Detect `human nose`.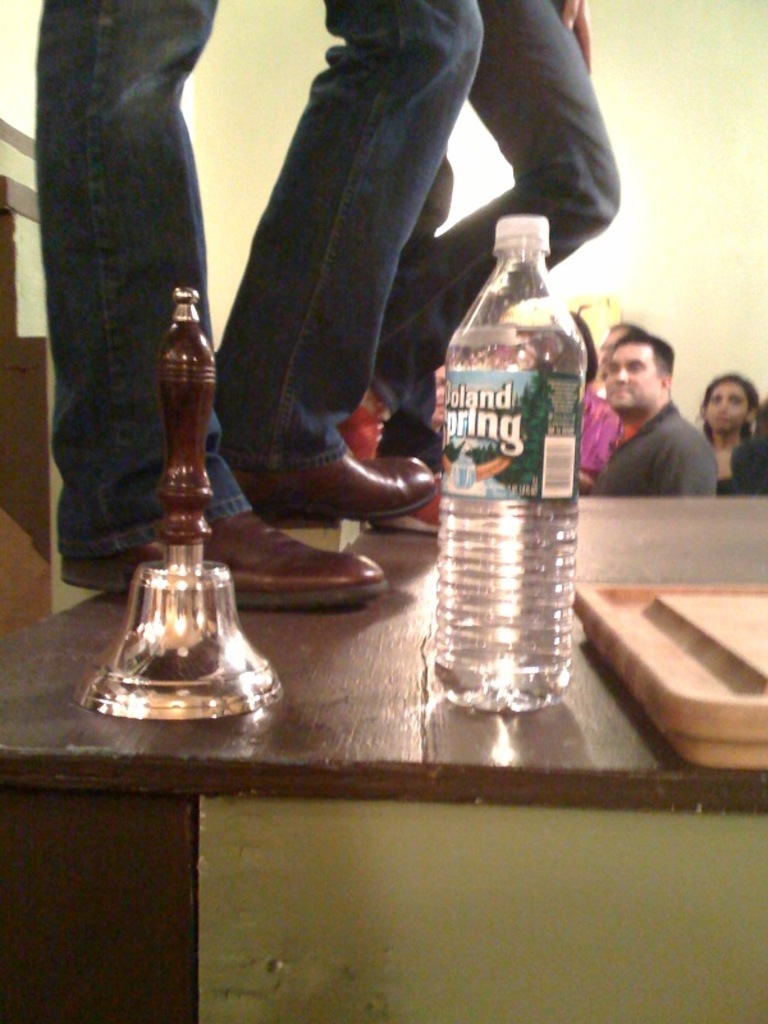
Detected at {"x1": 613, "y1": 365, "x2": 630, "y2": 387}.
